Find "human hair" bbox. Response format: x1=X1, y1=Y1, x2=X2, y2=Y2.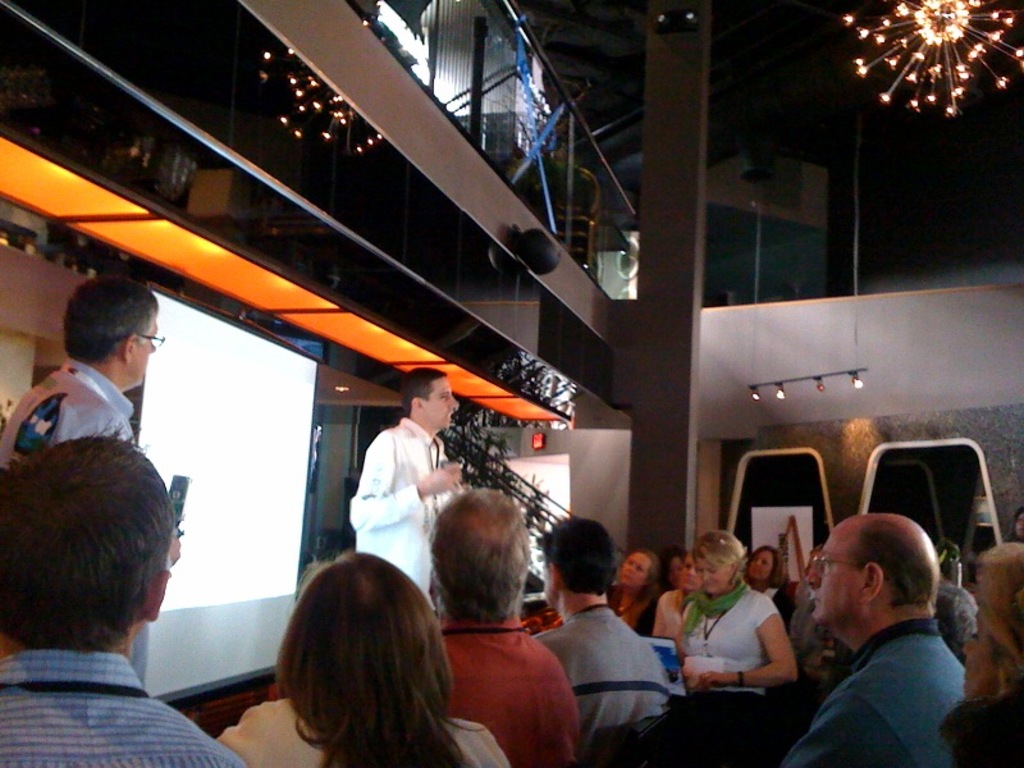
x1=425, y1=489, x2=531, y2=625.
